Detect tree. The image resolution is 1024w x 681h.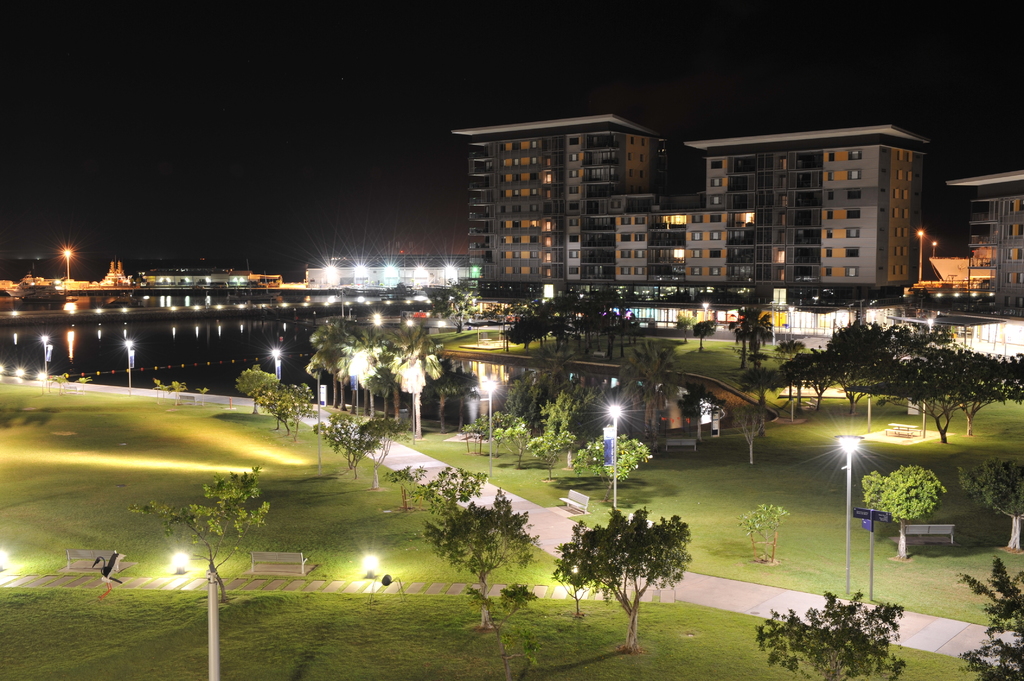
<bbox>497, 579, 541, 618</bbox>.
